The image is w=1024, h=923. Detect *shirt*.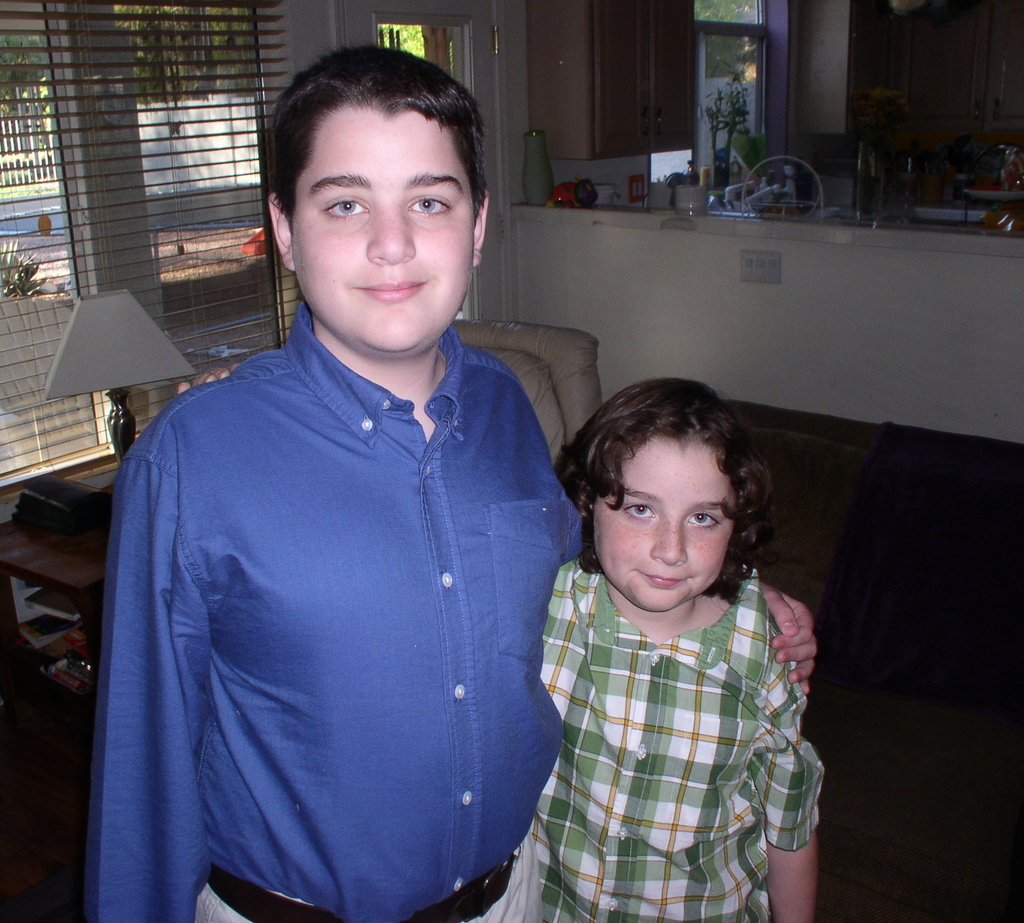
Detection: <region>81, 302, 600, 922</region>.
